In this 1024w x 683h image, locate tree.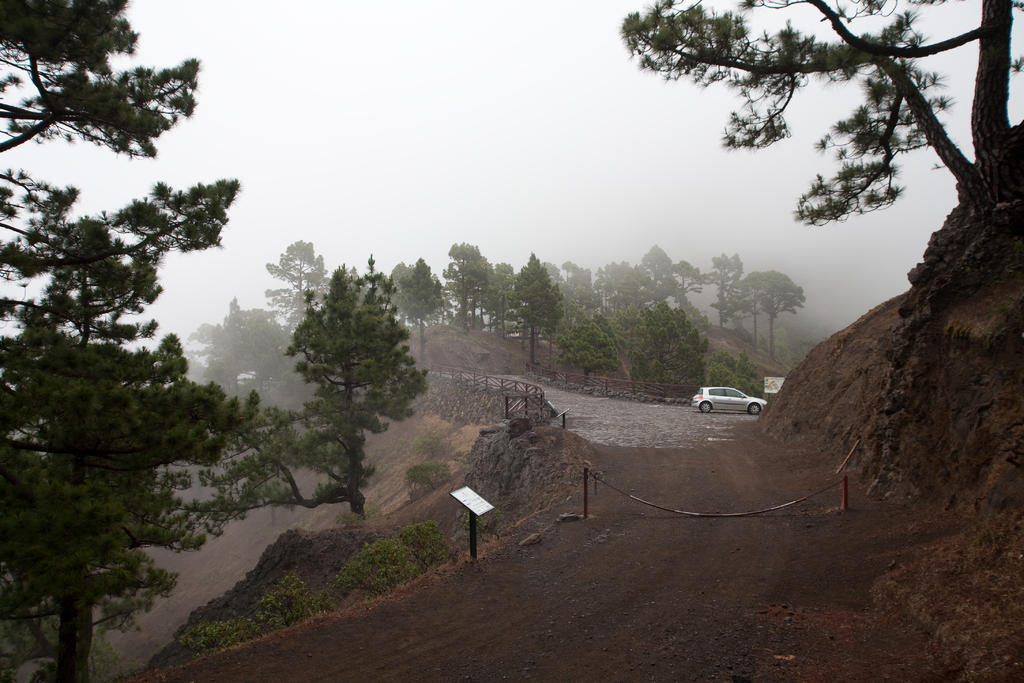
Bounding box: Rect(540, 257, 602, 322).
